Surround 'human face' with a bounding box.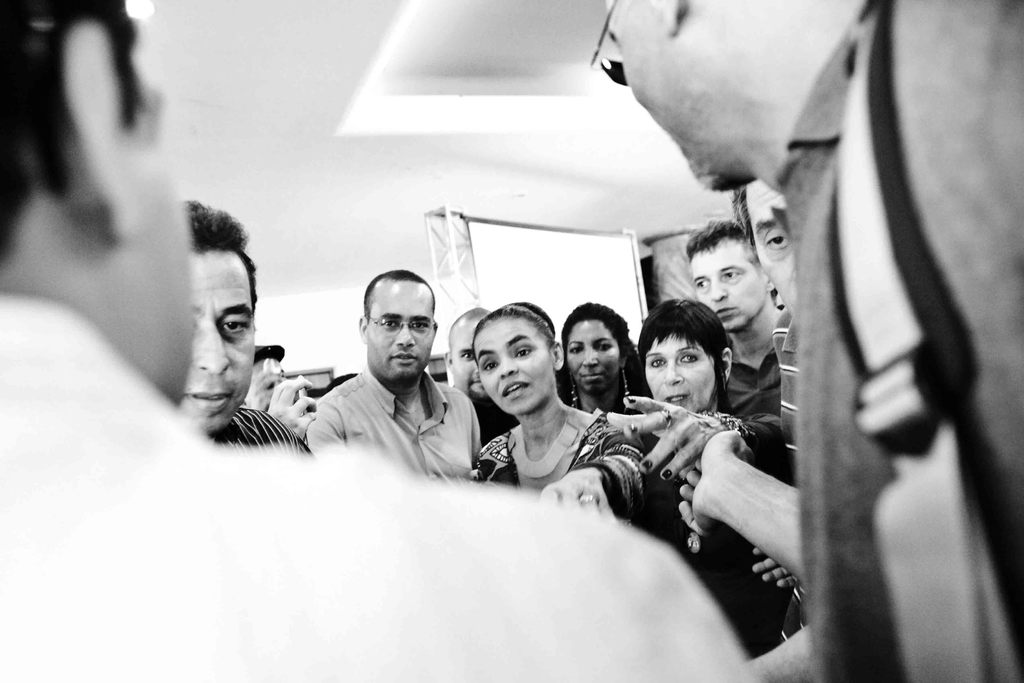
box(739, 176, 783, 302).
